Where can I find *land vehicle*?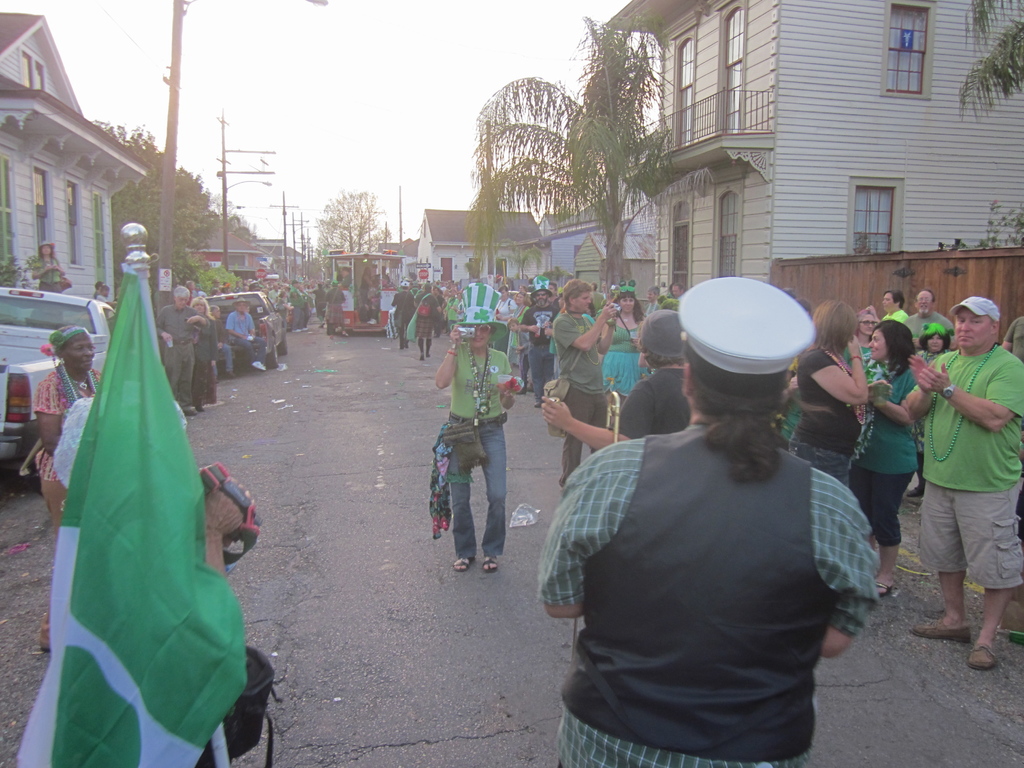
You can find it at (0, 291, 115, 493).
